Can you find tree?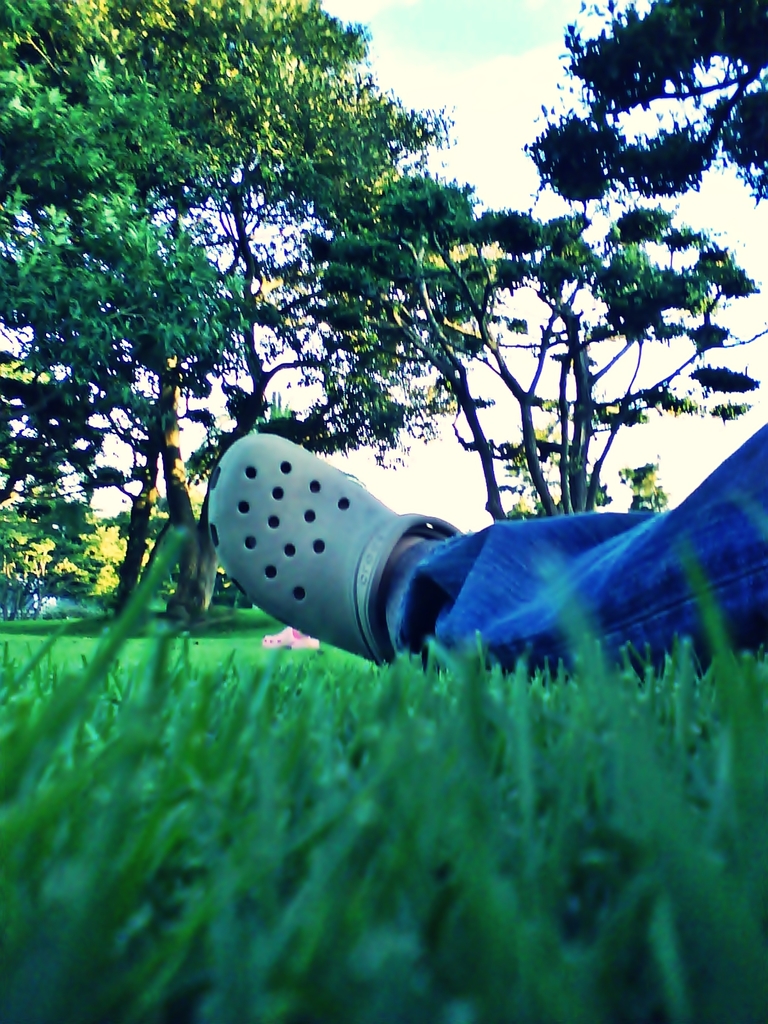
Yes, bounding box: (left=3, top=0, right=506, bottom=615).
